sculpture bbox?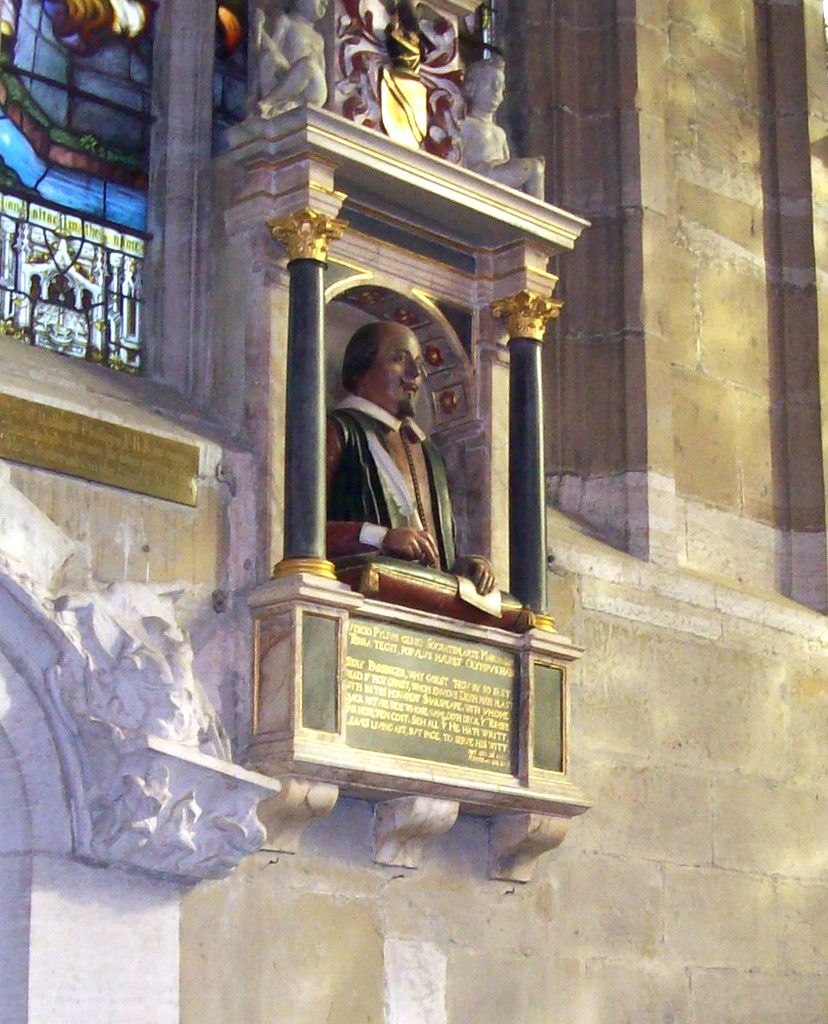
box(316, 313, 545, 623)
